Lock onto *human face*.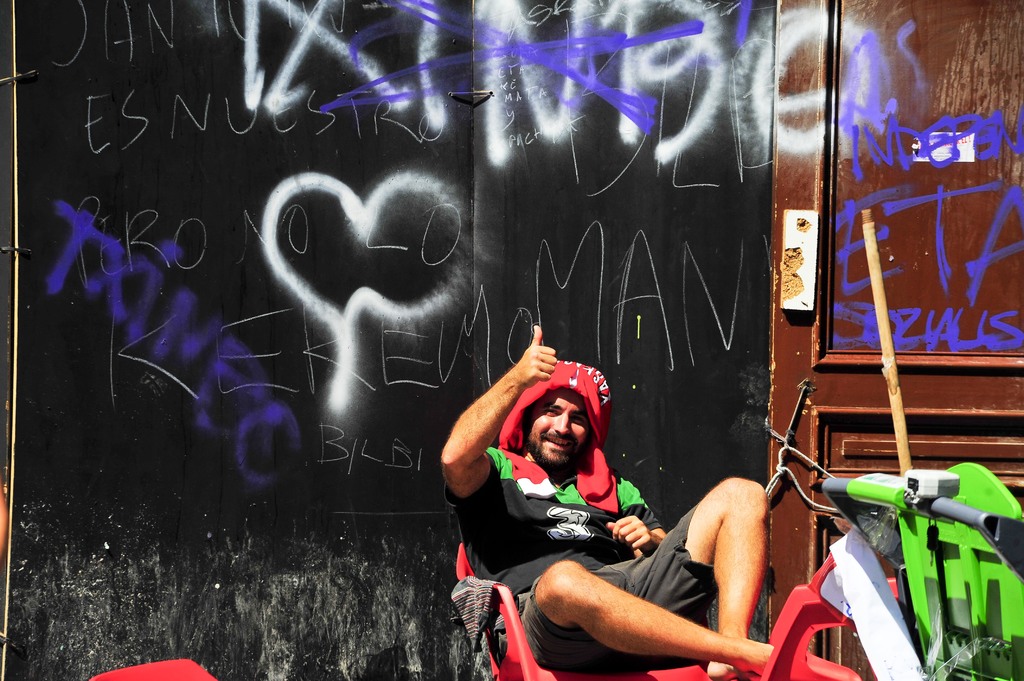
Locked: <bbox>525, 390, 590, 471</bbox>.
